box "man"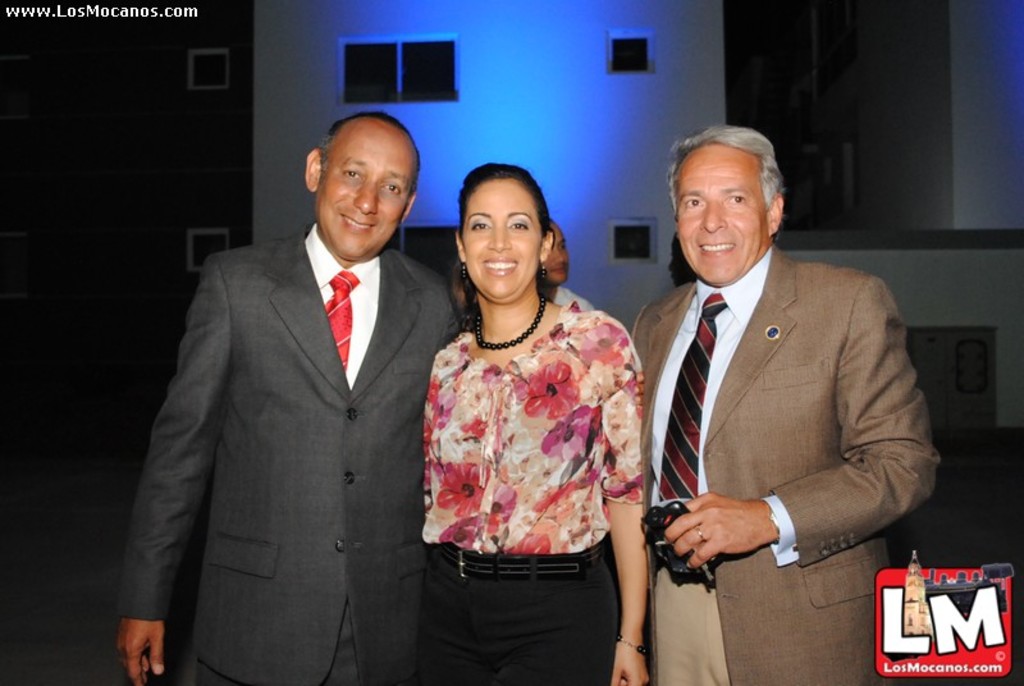
crop(630, 118, 947, 685)
